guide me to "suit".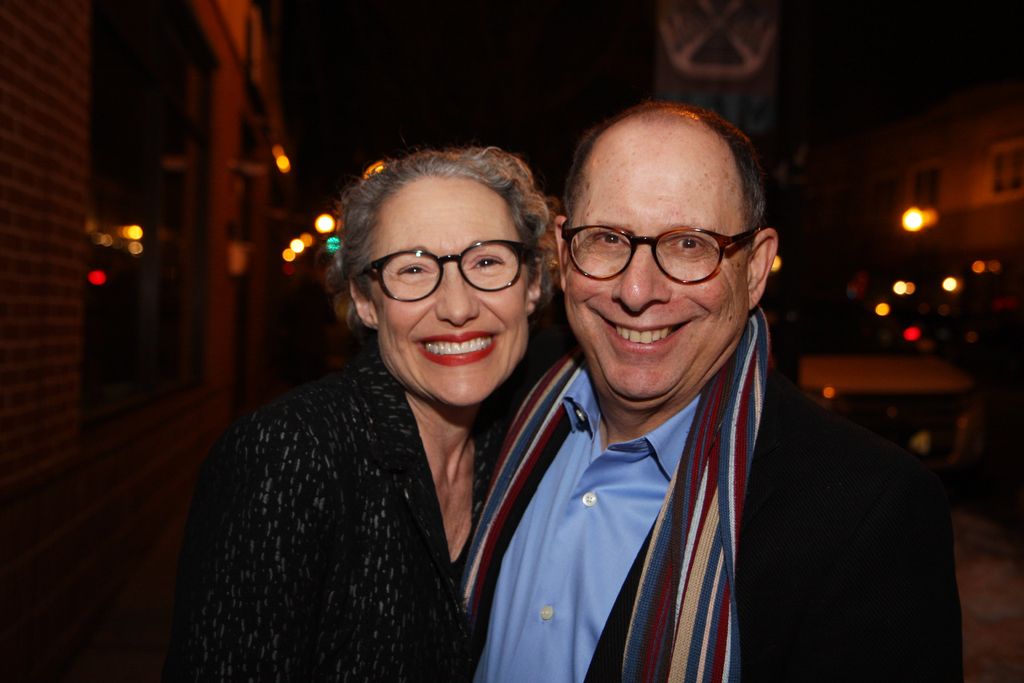
Guidance: <box>456,370,968,682</box>.
